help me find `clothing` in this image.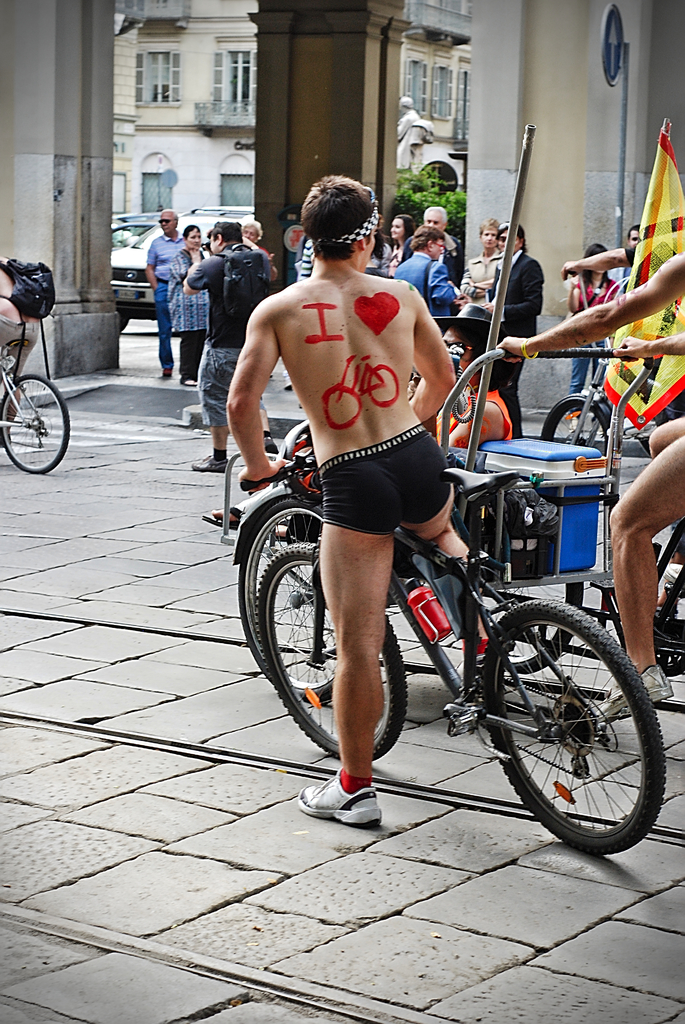
Found it: BBox(317, 427, 452, 536).
